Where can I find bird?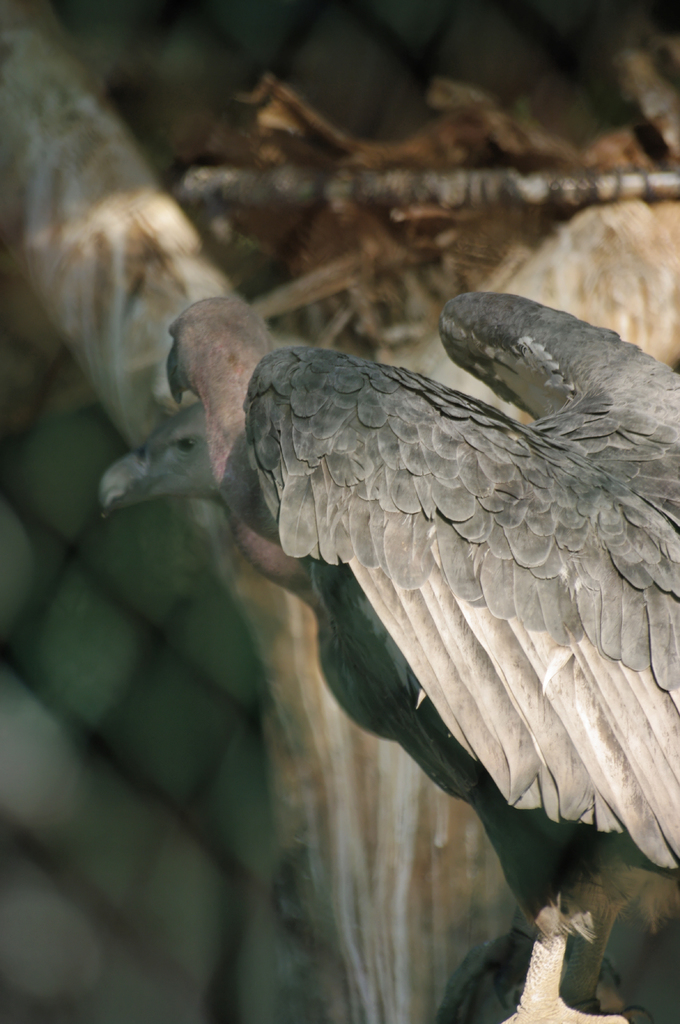
You can find it at <box>152,280,679,872</box>.
